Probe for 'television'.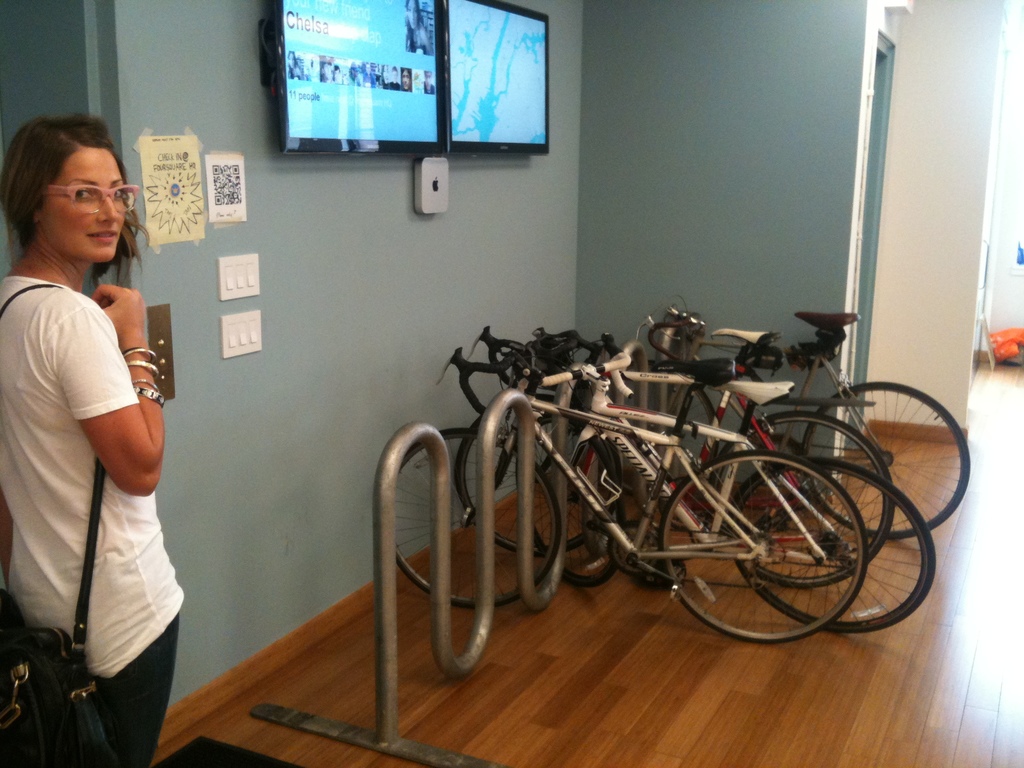
Probe result: (left=274, top=0, right=445, bottom=161).
